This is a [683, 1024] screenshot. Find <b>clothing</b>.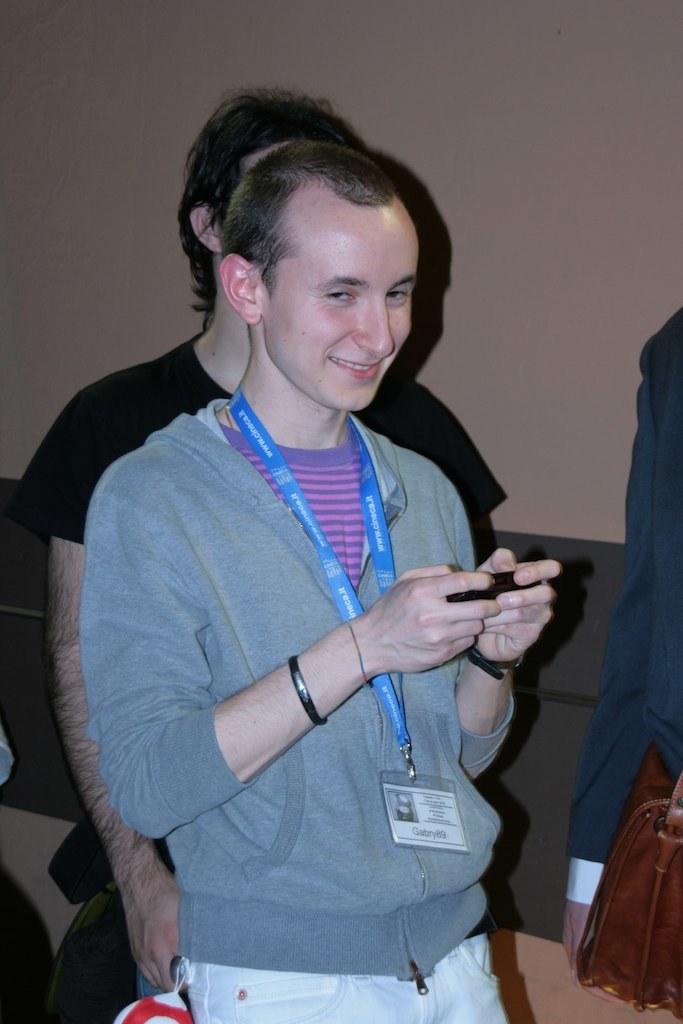
Bounding box: detection(0, 333, 508, 1023).
